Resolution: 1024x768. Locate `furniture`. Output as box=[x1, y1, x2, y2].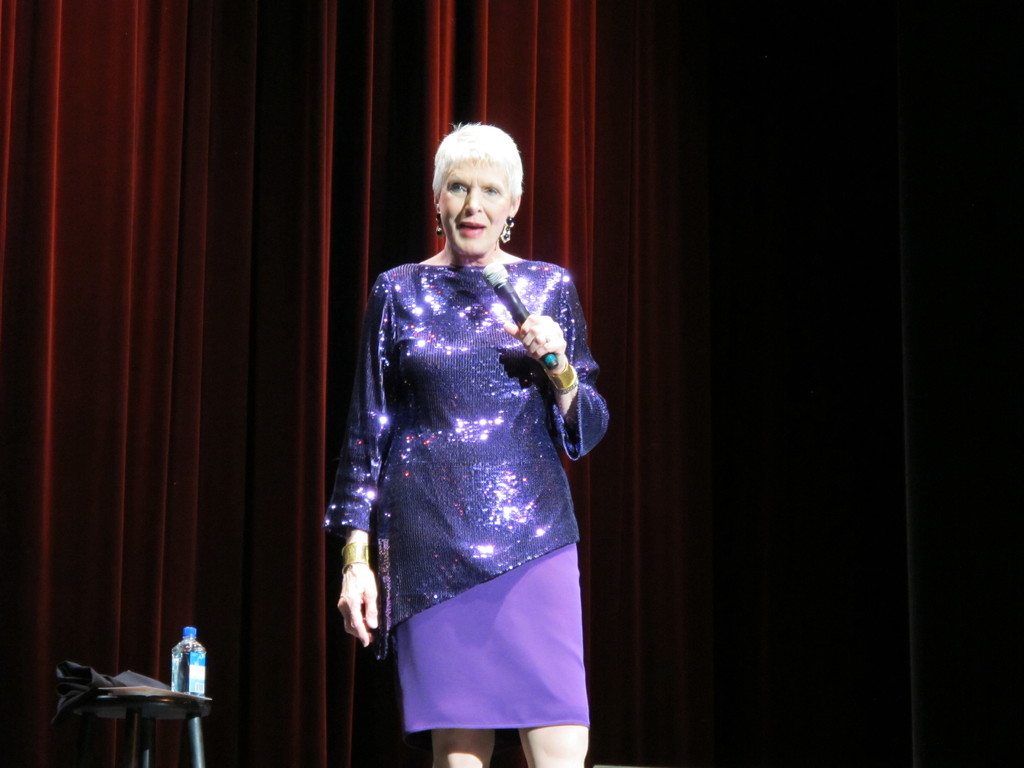
box=[65, 692, 207, 767].
